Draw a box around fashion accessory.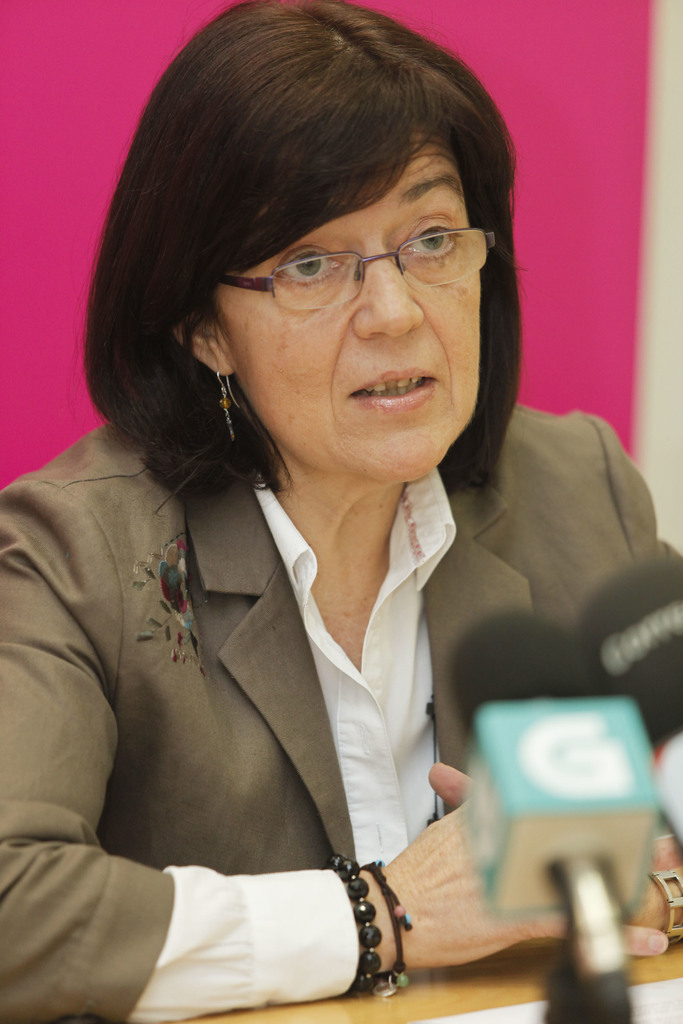
354, 861, 414, 995.
